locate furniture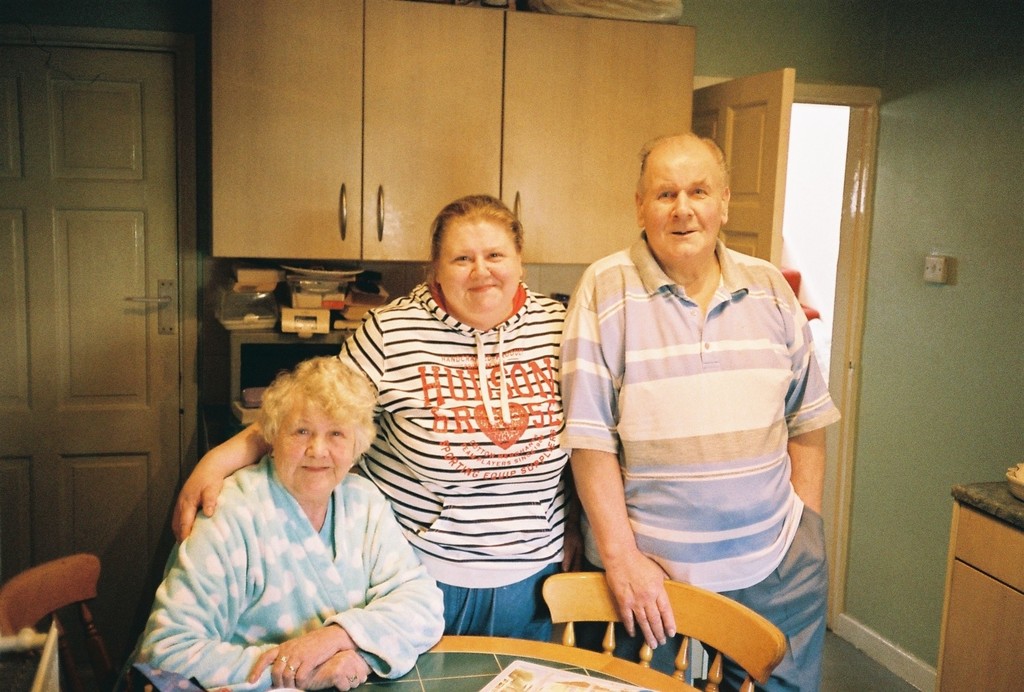
147, 634, 701, 691
